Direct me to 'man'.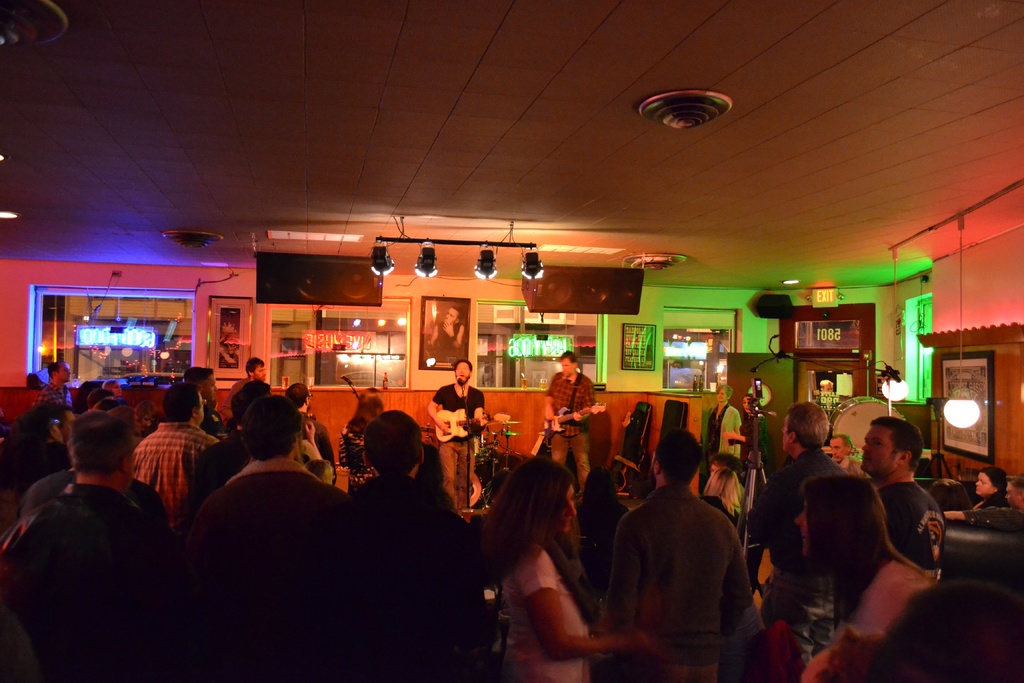
Direction: detection(544, 349, 596, 500).
